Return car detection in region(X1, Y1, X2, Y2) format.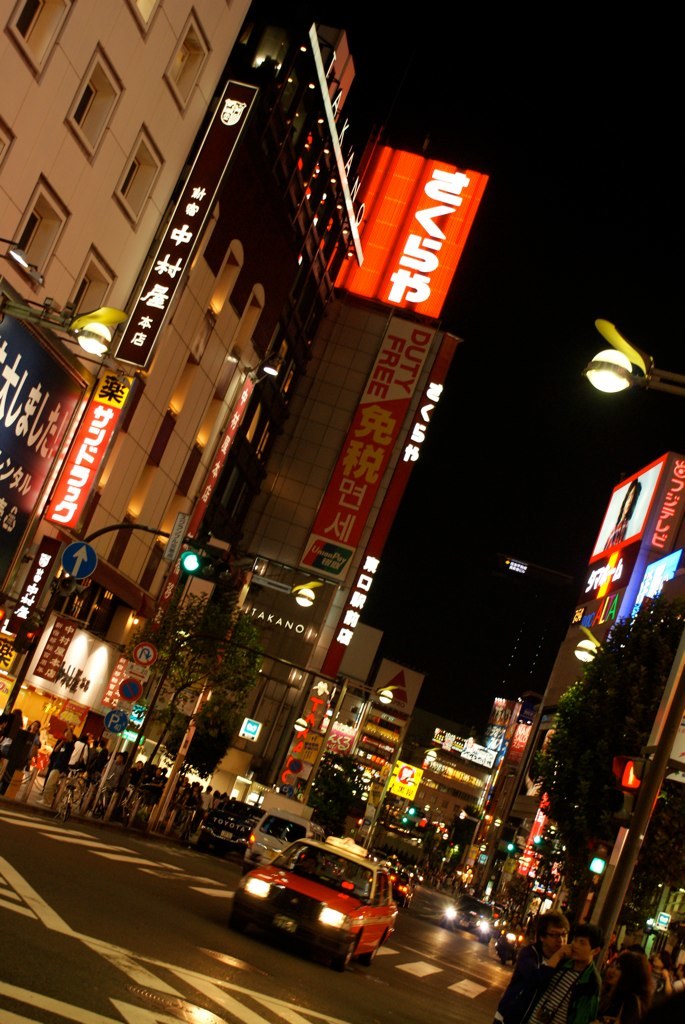
region(228, 829, 390, 971).
